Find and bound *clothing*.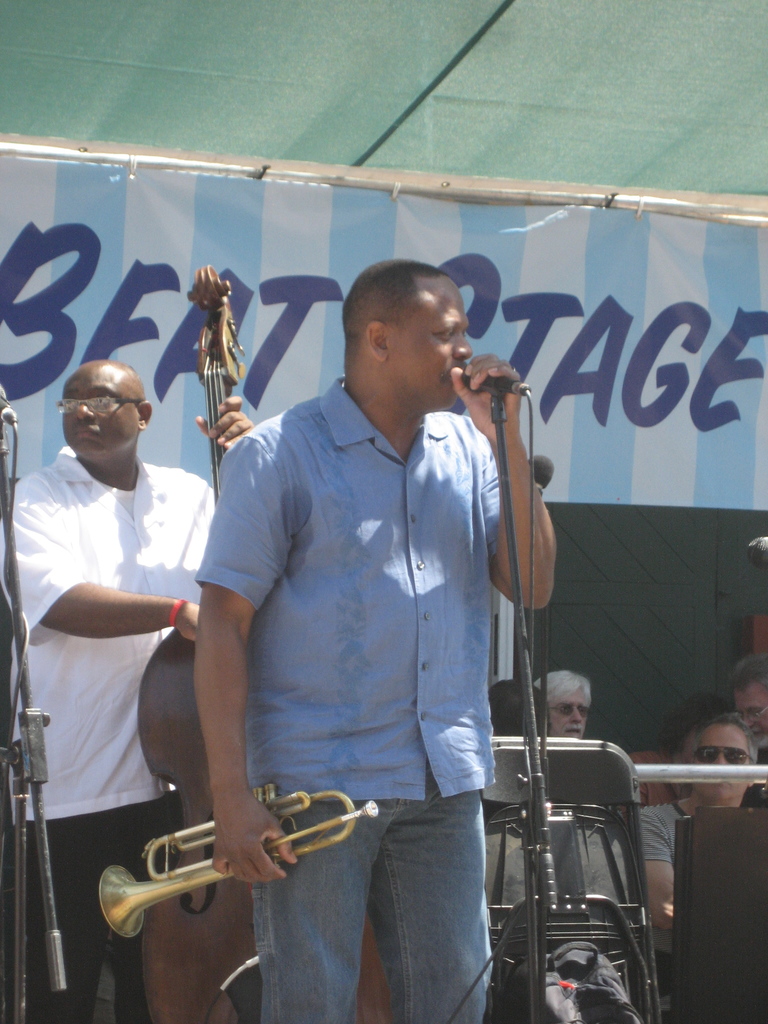
Bound: bbox=[30, 388, 213, 891].
